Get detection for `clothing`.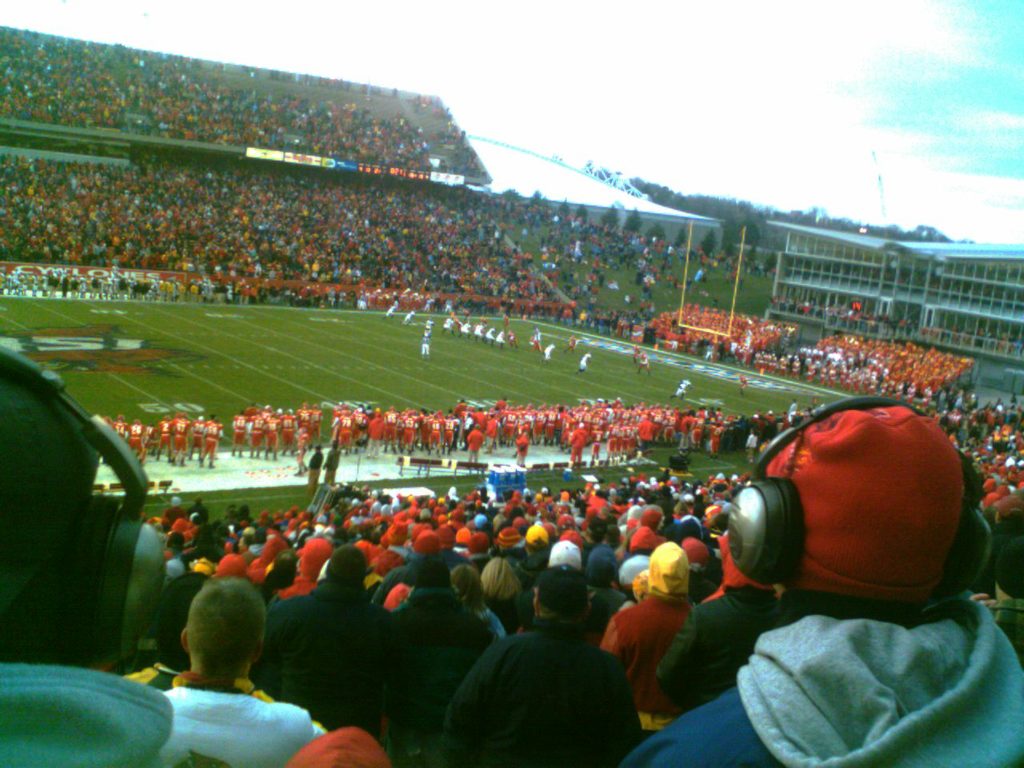
Detection: crop(439, 618, 654, 762).
